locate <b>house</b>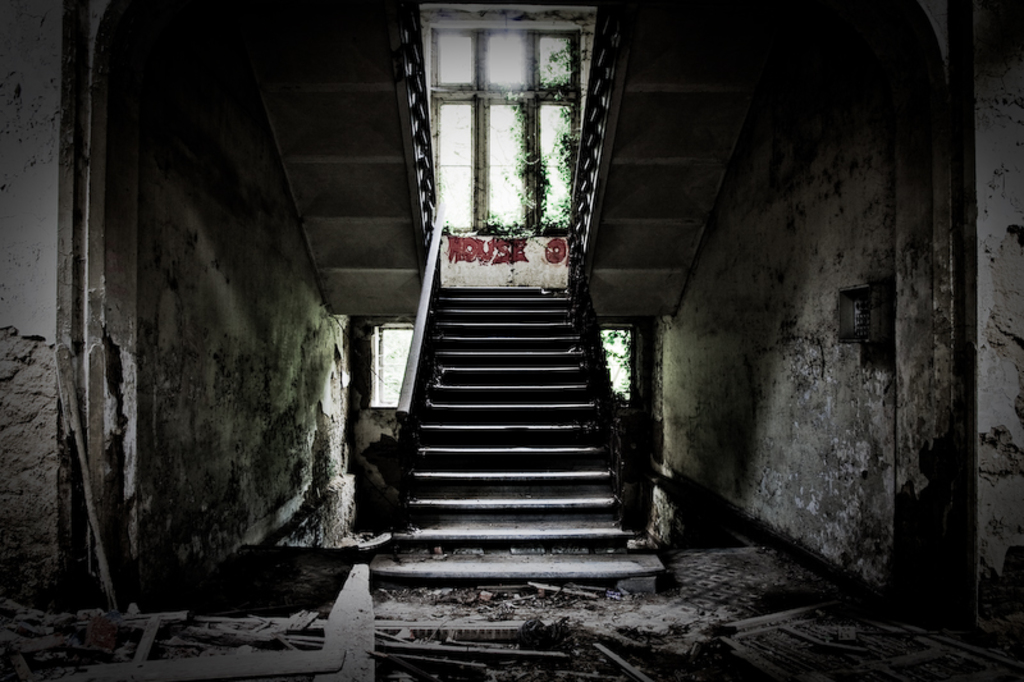
[0,0,1016,681]
